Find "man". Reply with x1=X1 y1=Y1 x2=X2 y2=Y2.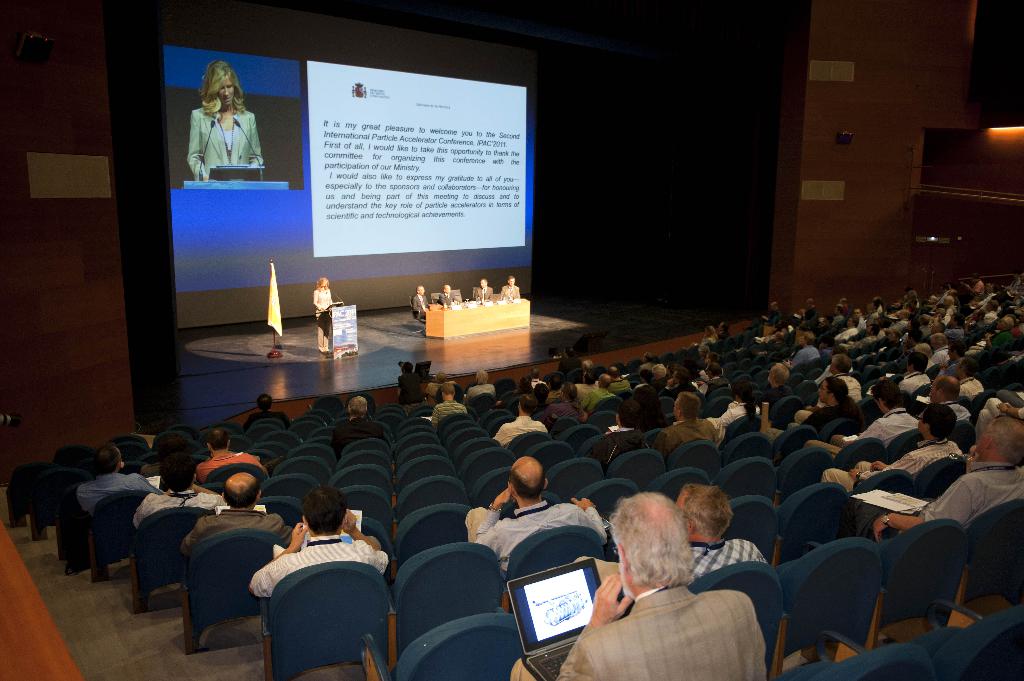
x1=334 y1=394 x2=384 y2=449.
